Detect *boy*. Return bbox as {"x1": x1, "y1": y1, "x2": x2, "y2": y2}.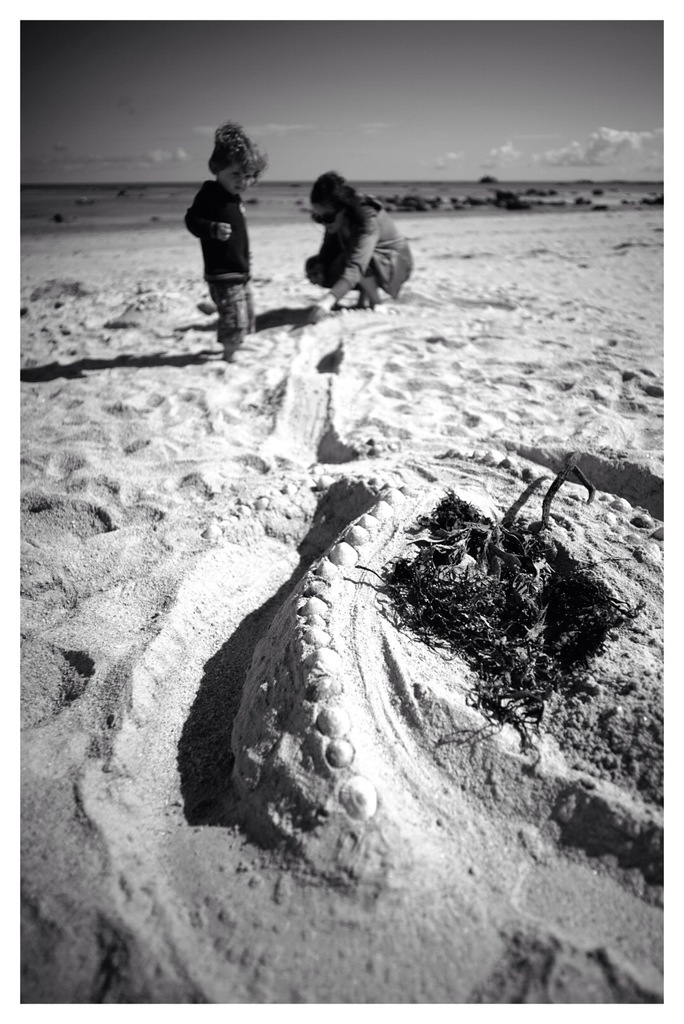
{"x1": 173, "y1": 112, "x2": 276, "y2": 351}.
